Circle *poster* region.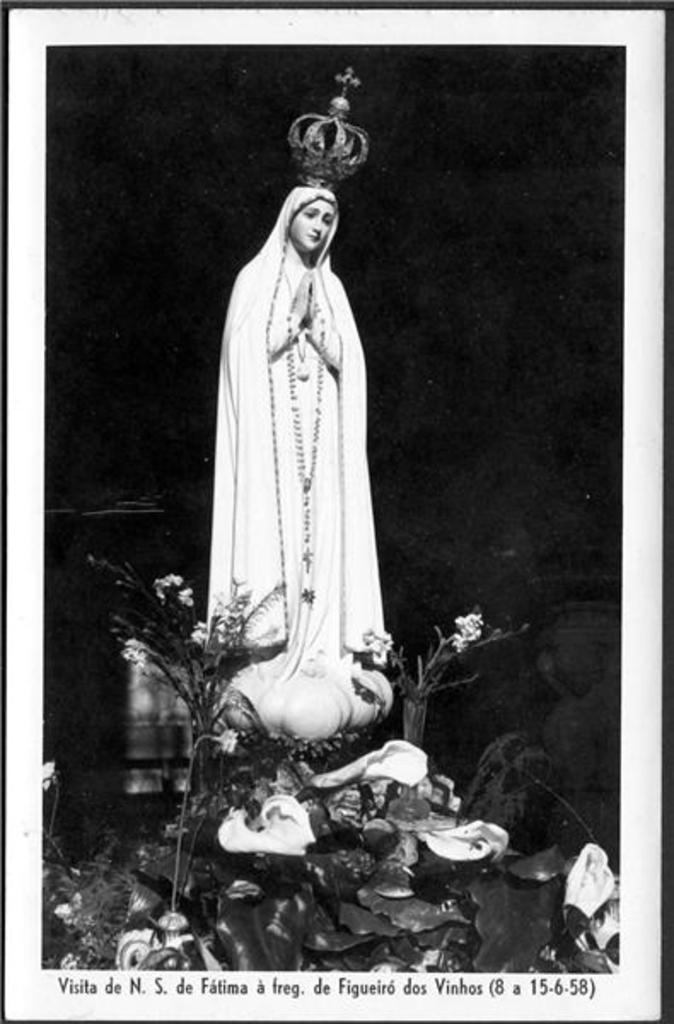
Region: [x1=0, y1=0, x2=672, y2=1022].
